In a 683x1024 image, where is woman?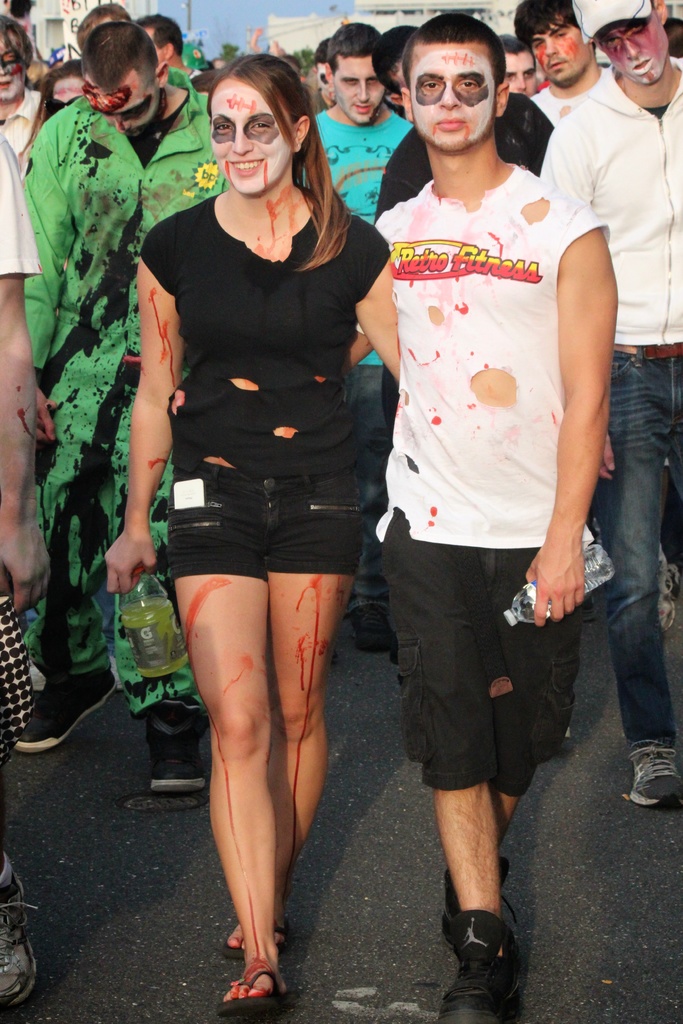
box=[28, 60, 87, 173].
